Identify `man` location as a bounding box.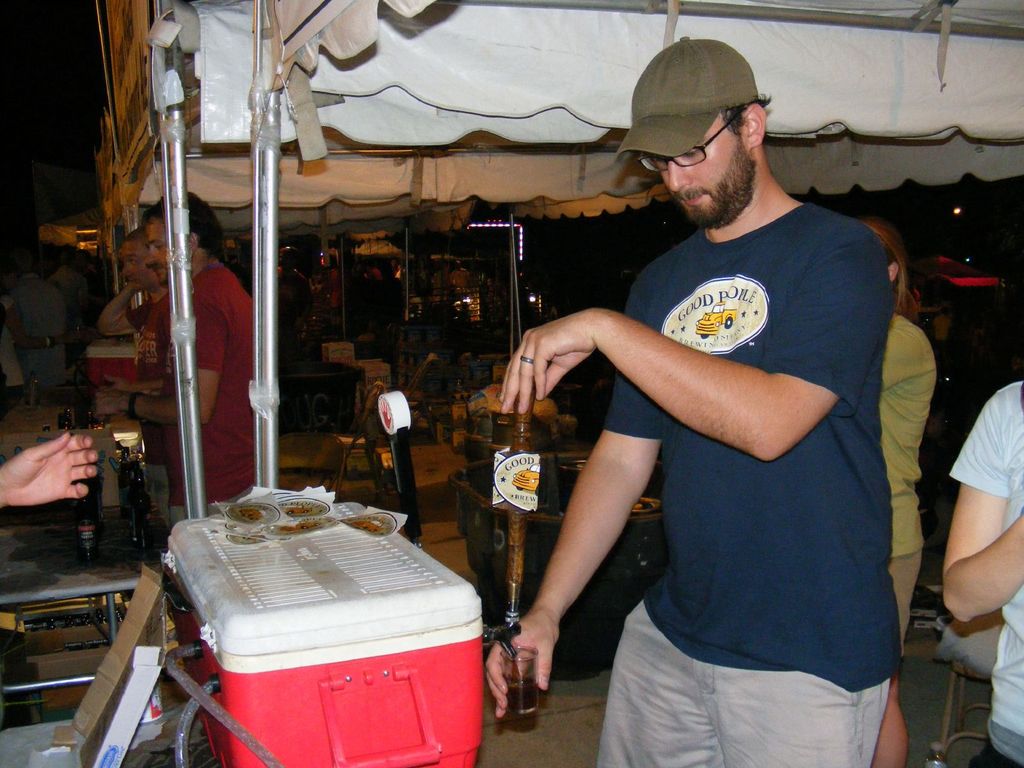
select_region(91, 188, 255, 524).
